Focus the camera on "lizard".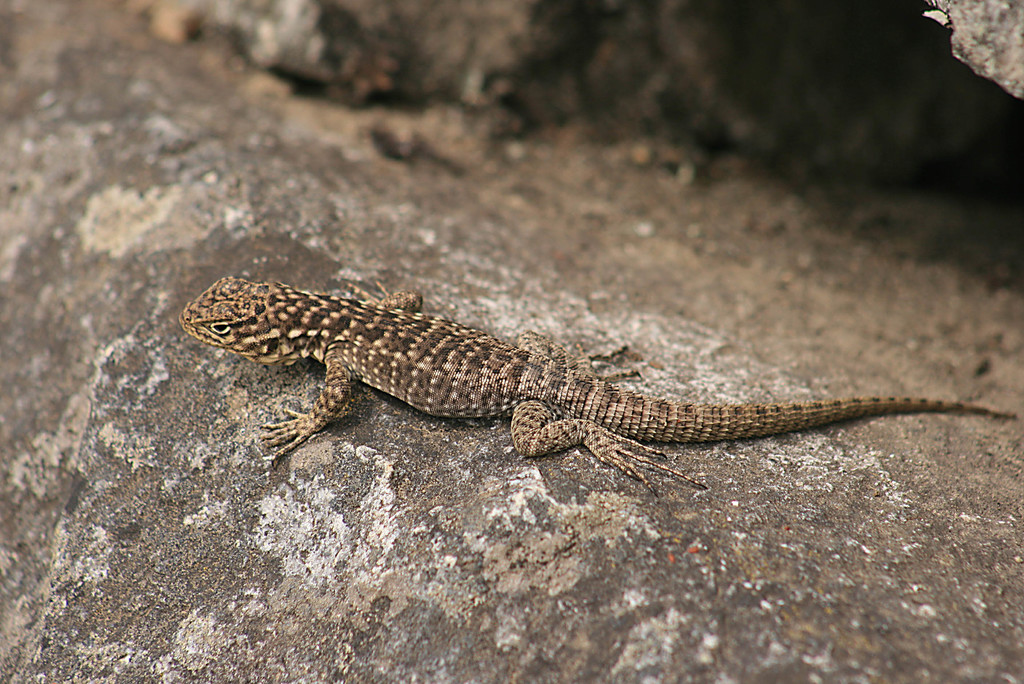
Focus region: Rect(156, 274, 1004, 526).
